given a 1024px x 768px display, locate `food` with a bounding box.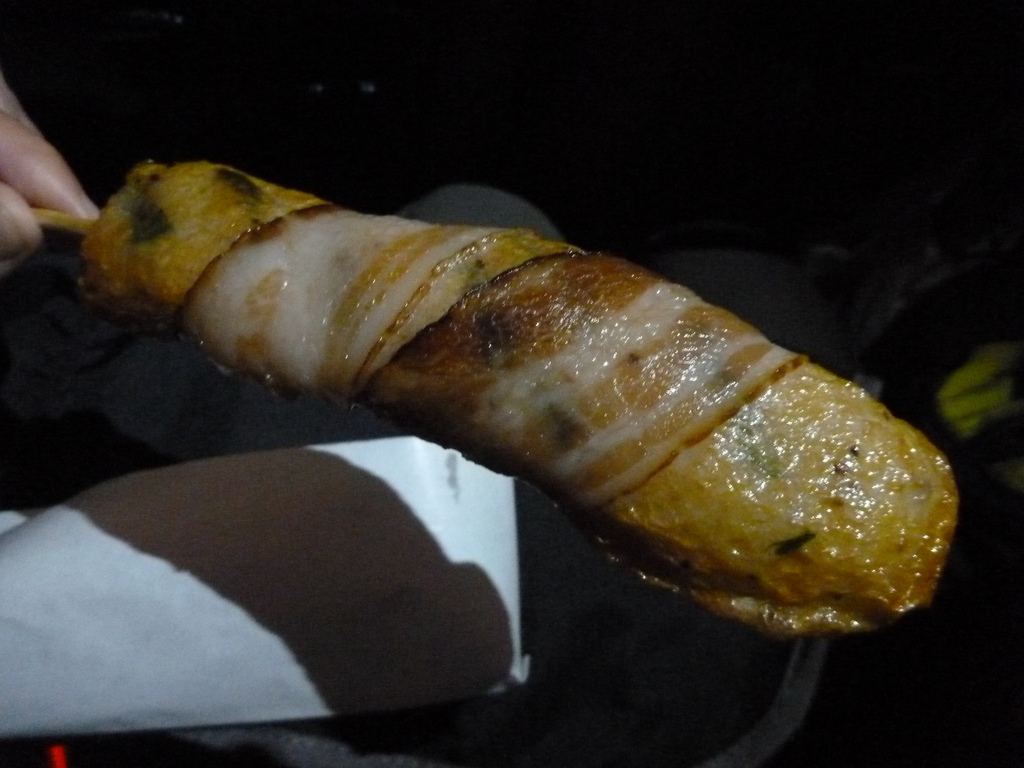
Located: locate(78, 164, 957, 634).
